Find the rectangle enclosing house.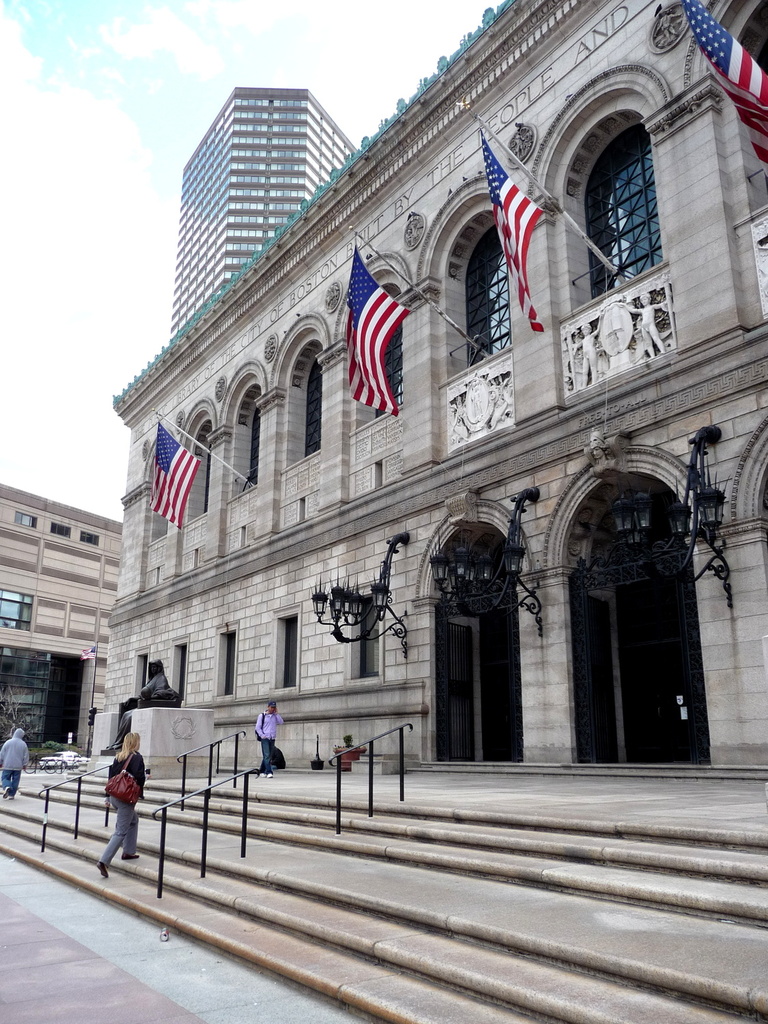
{"left": 169, "top": 83, "right": 357, "bottom": 339}.
